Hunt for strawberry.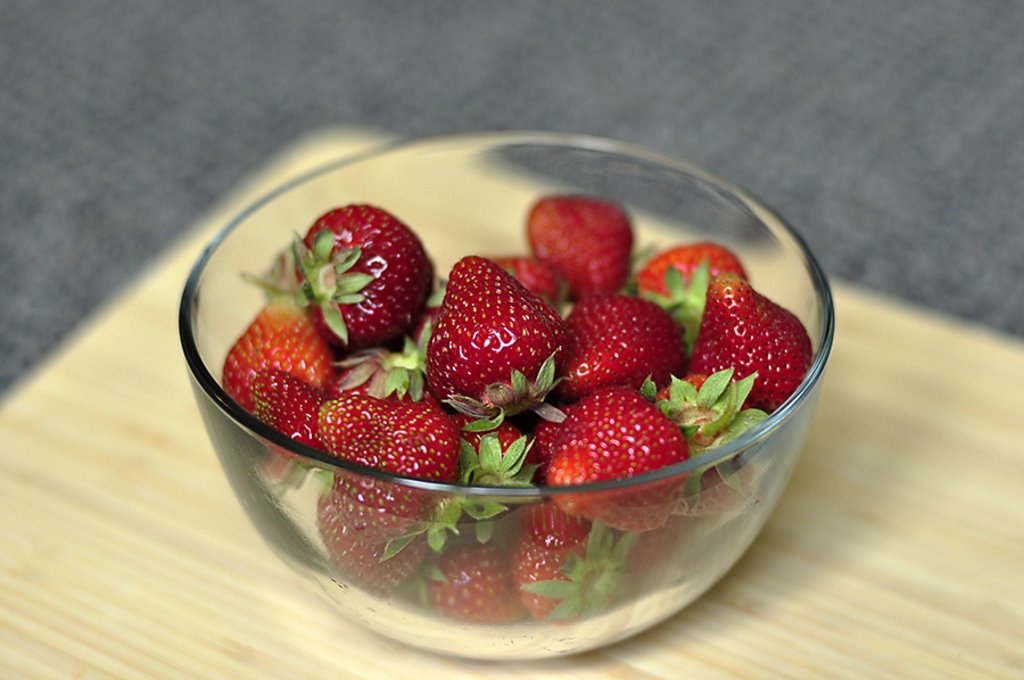
Hunted down at pyautogui.locateOnScreen(544, 378, 700, 538).
